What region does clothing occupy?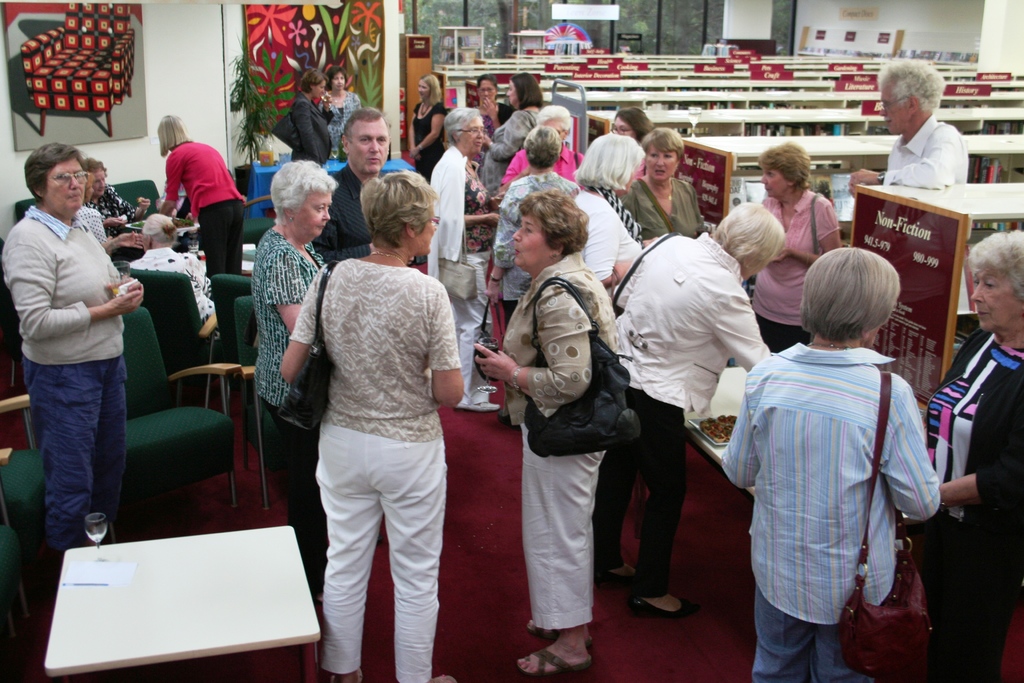
select_region(479, 108, 540, 188).
